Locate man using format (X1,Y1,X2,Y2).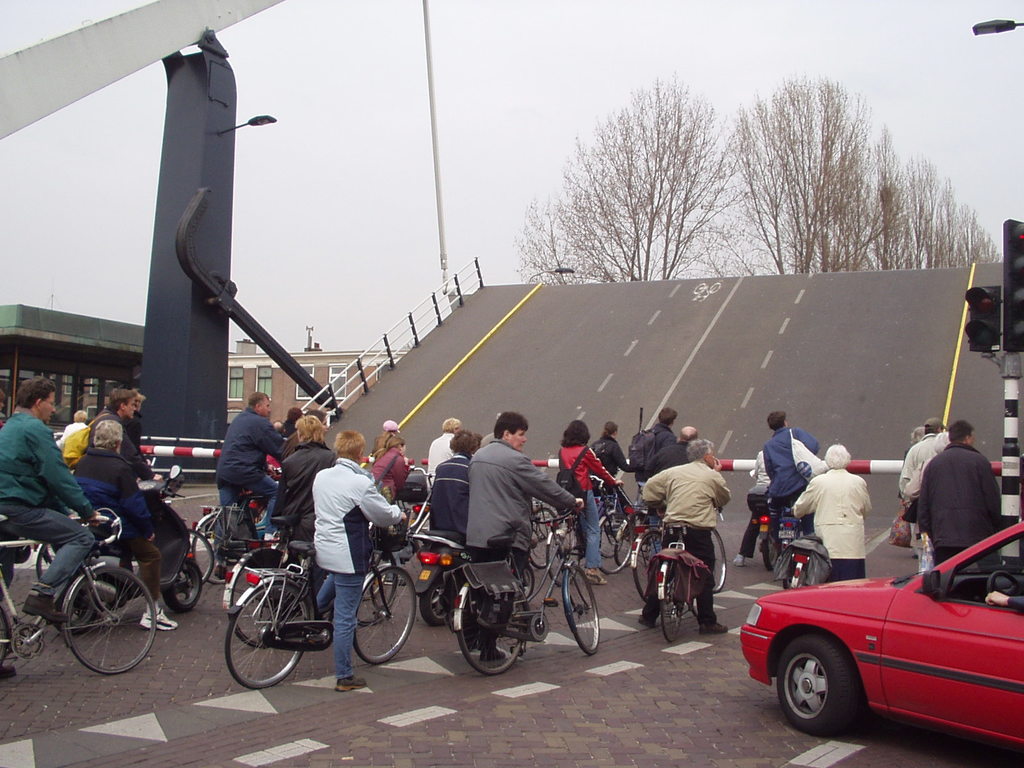
(637,437,733,634).
